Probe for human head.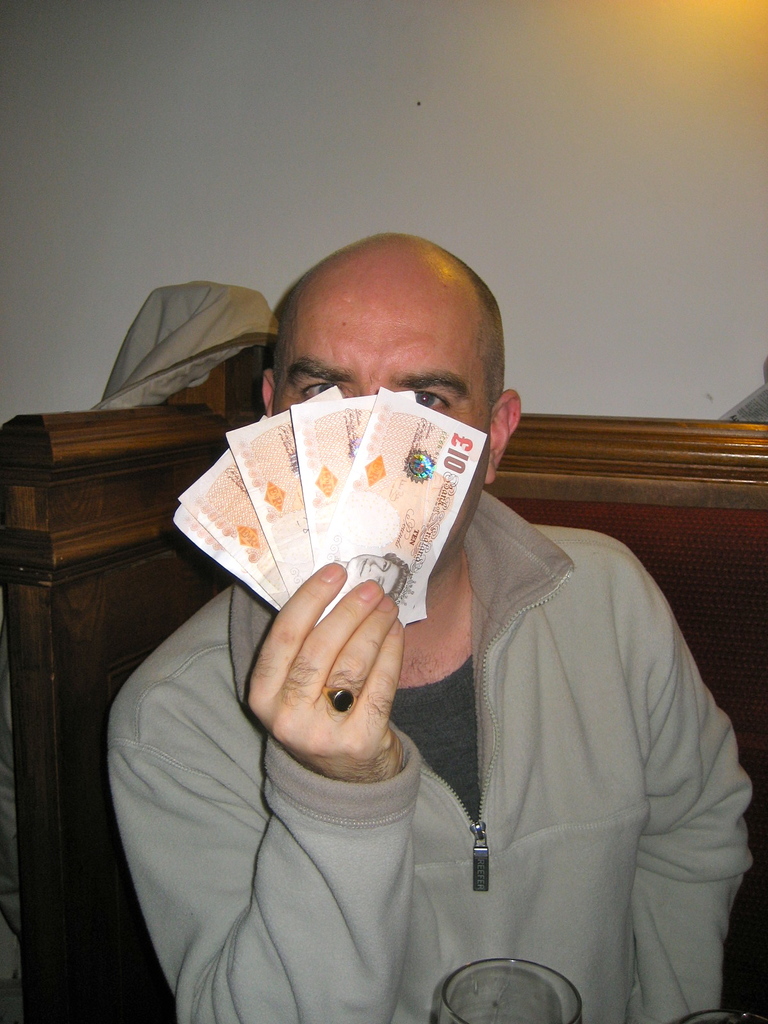
Probe result: 220,284,506,644.
